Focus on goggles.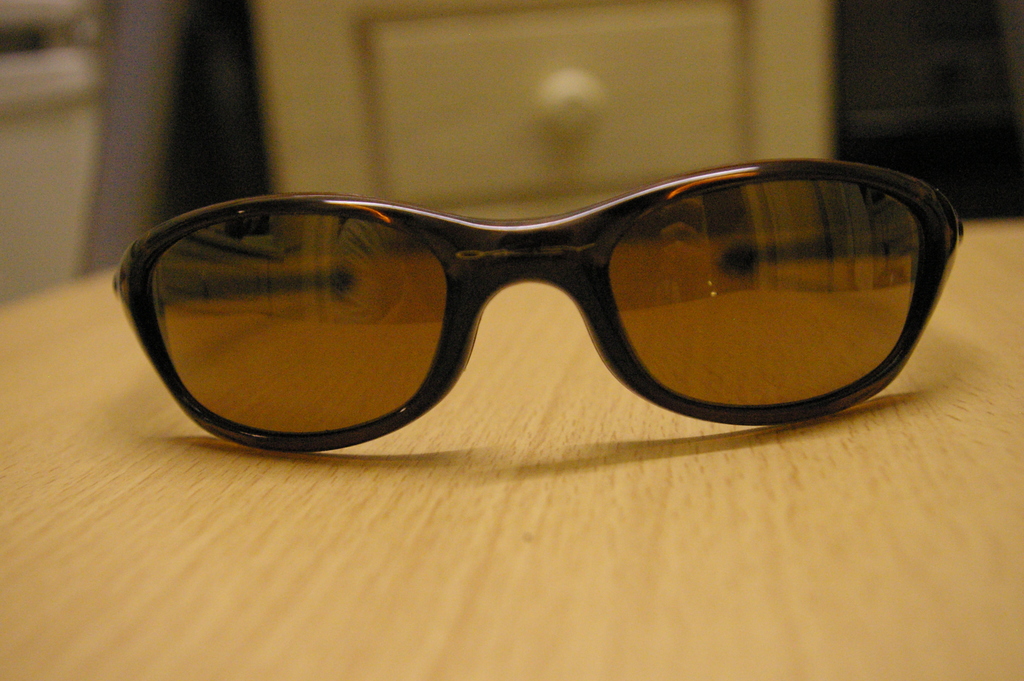
Focused at l=117, t=141, r=995, b=450.
